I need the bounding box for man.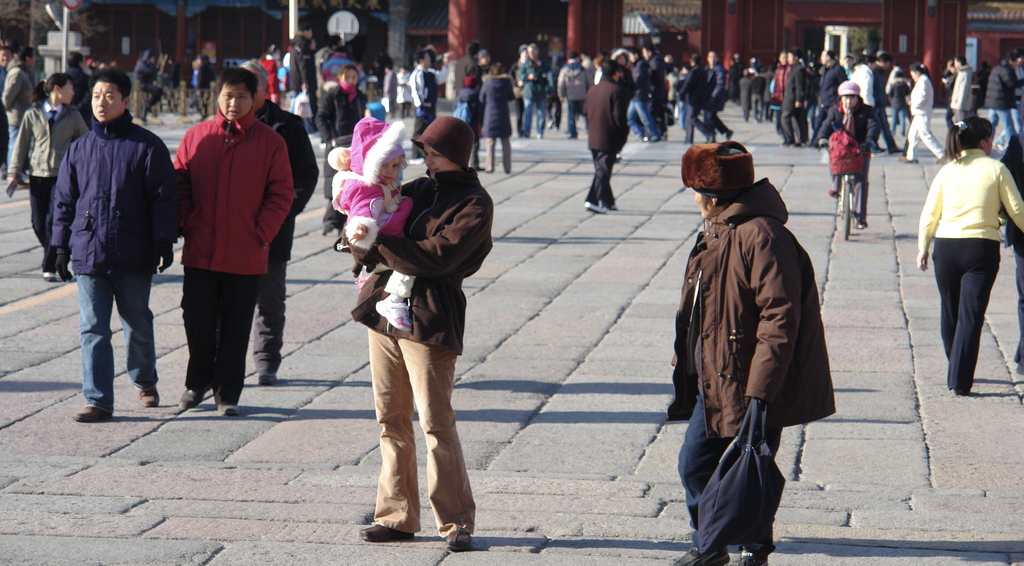
Here it is: l=701, t=53, r=733, b=146.
